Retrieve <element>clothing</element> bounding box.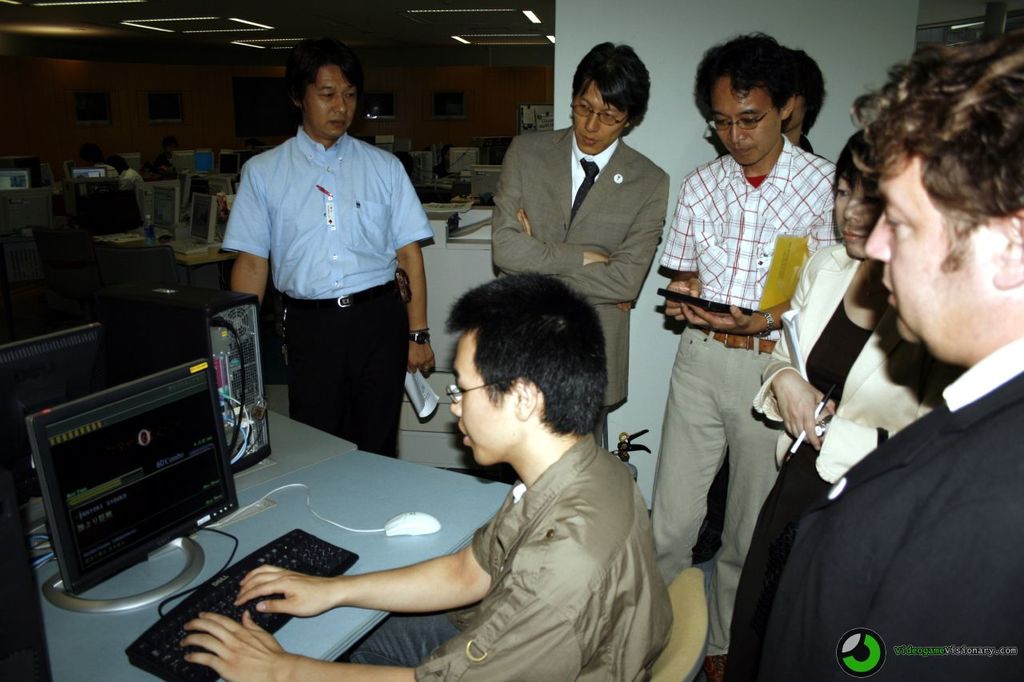
Bounding box: detection(654, 324, 792, 664).
